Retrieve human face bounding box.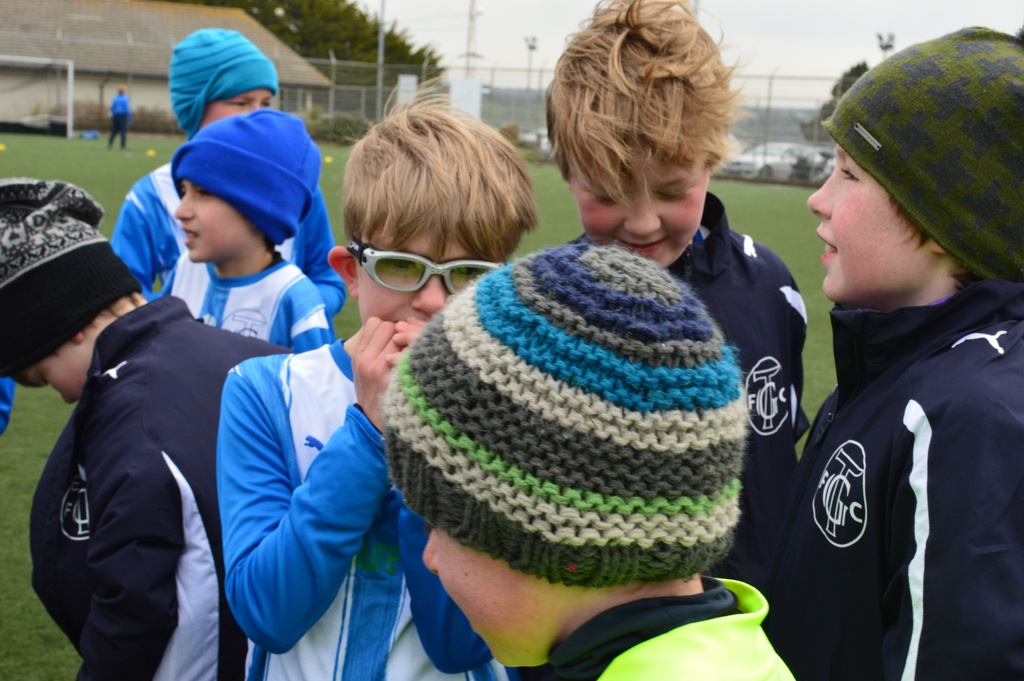
Bounding box: {"x1": 202, "y1": 88, "x2": 273, "y2": 124}.
